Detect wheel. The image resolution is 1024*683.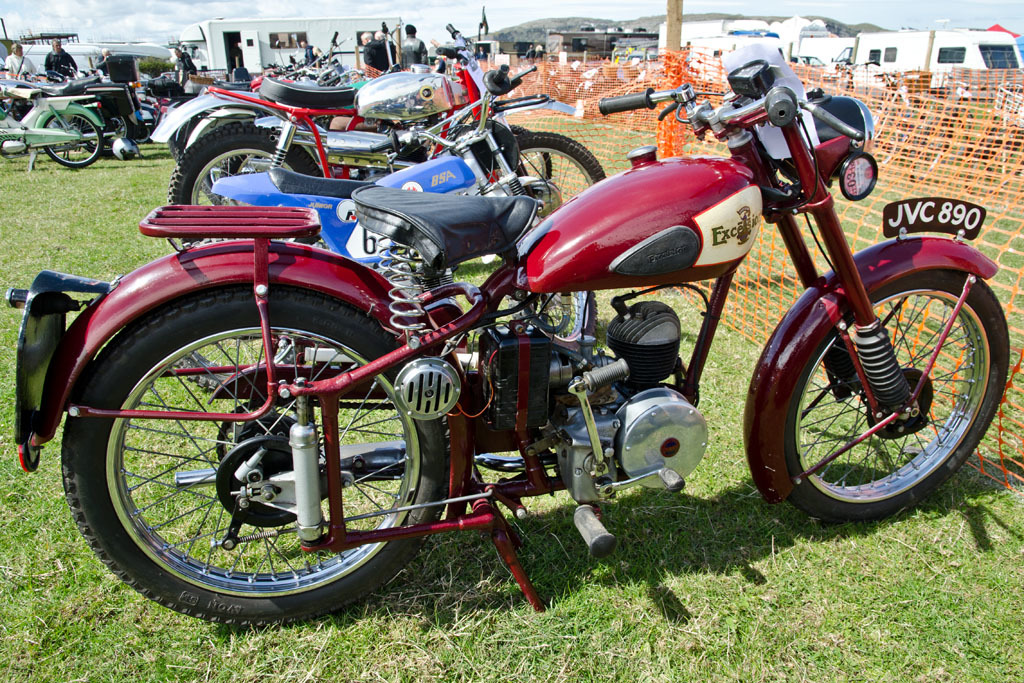
(left=493, top=130, right=600, bottom=259).
